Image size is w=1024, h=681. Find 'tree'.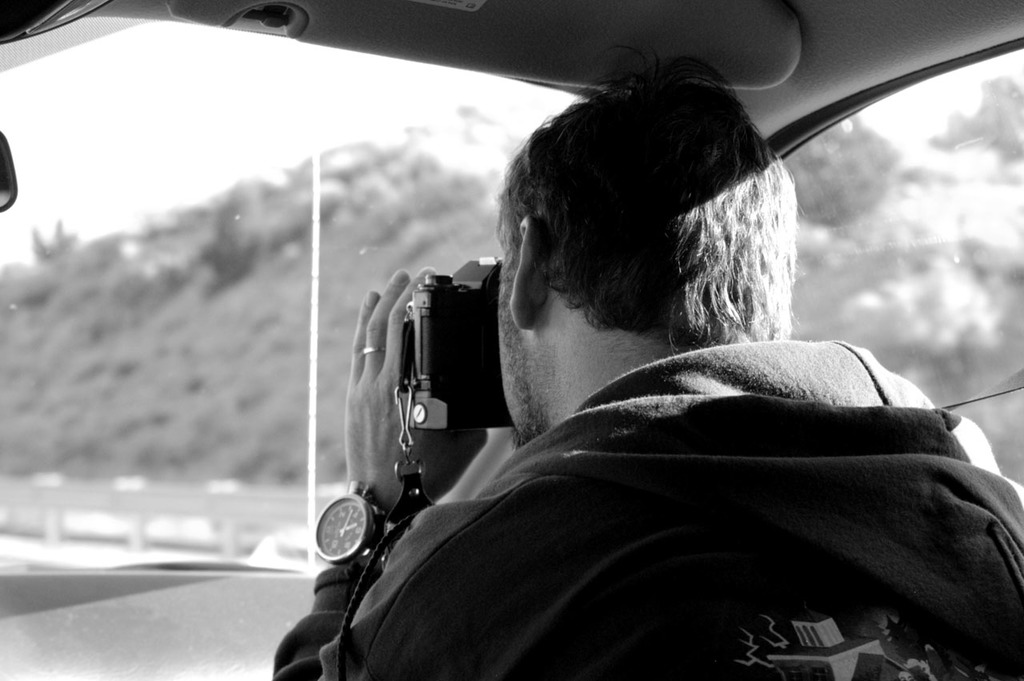
782,109,921,229.
